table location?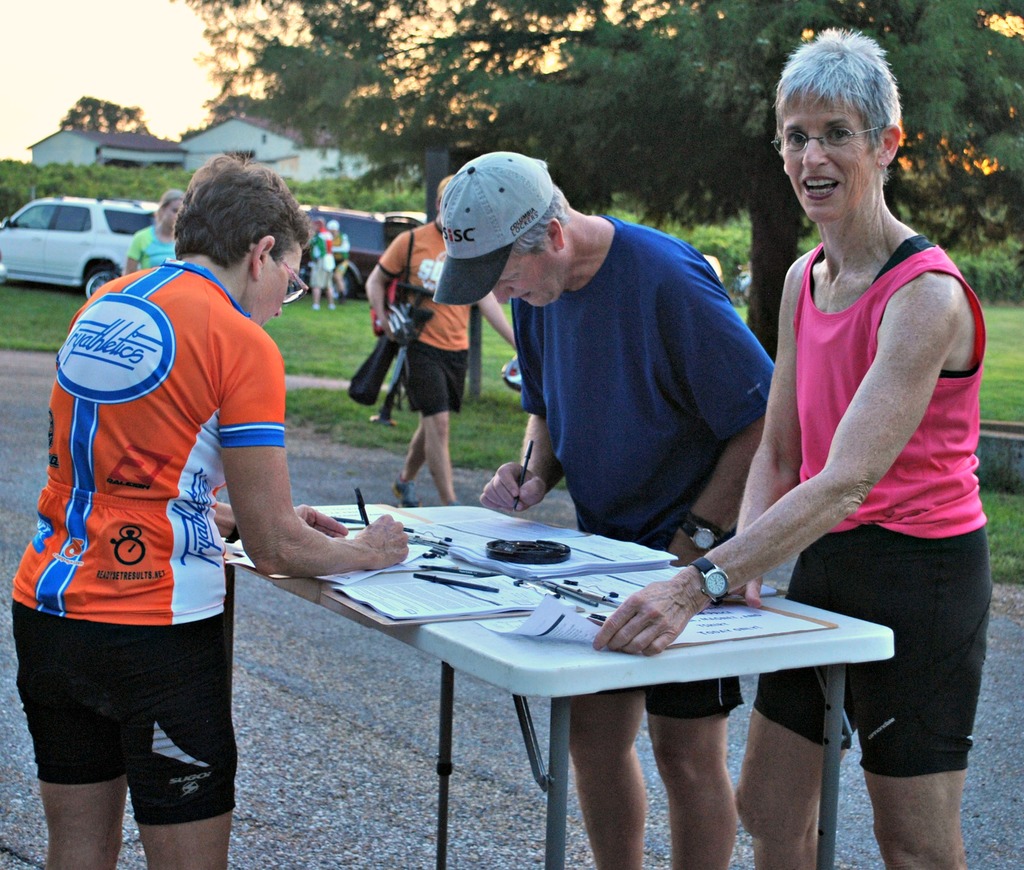
bbox=(283, 498, 875, 864)
